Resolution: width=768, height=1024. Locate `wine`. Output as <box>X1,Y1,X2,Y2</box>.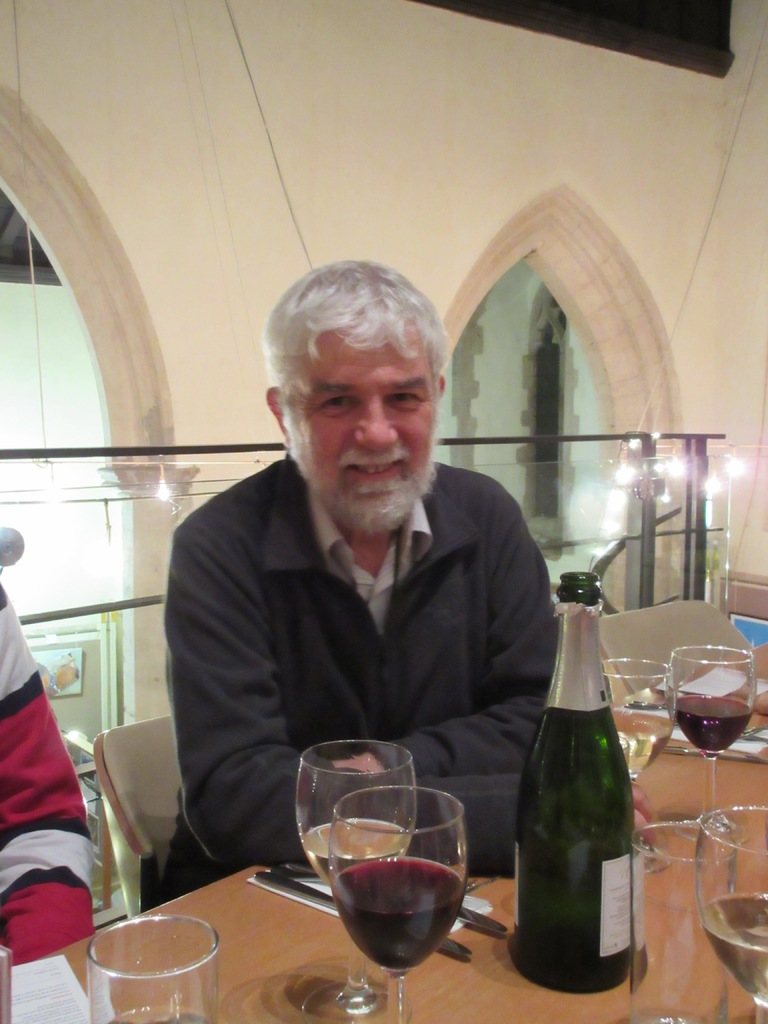
<box>335,855,465,977</box>.
